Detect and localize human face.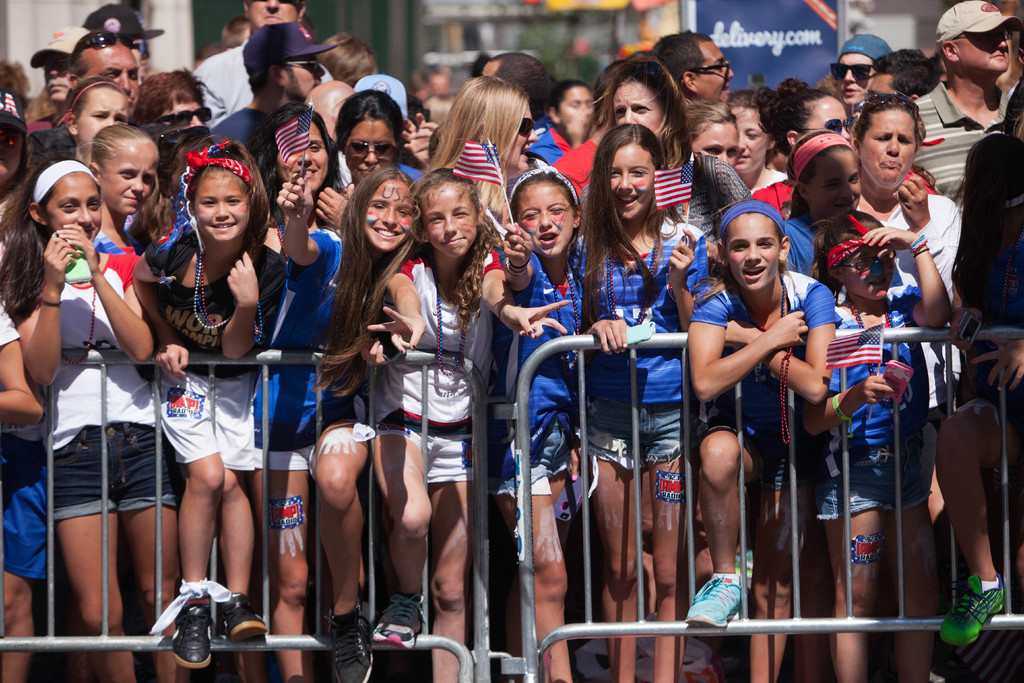
Localized at (x1=694, y1=39, x2=735, y2=105).
